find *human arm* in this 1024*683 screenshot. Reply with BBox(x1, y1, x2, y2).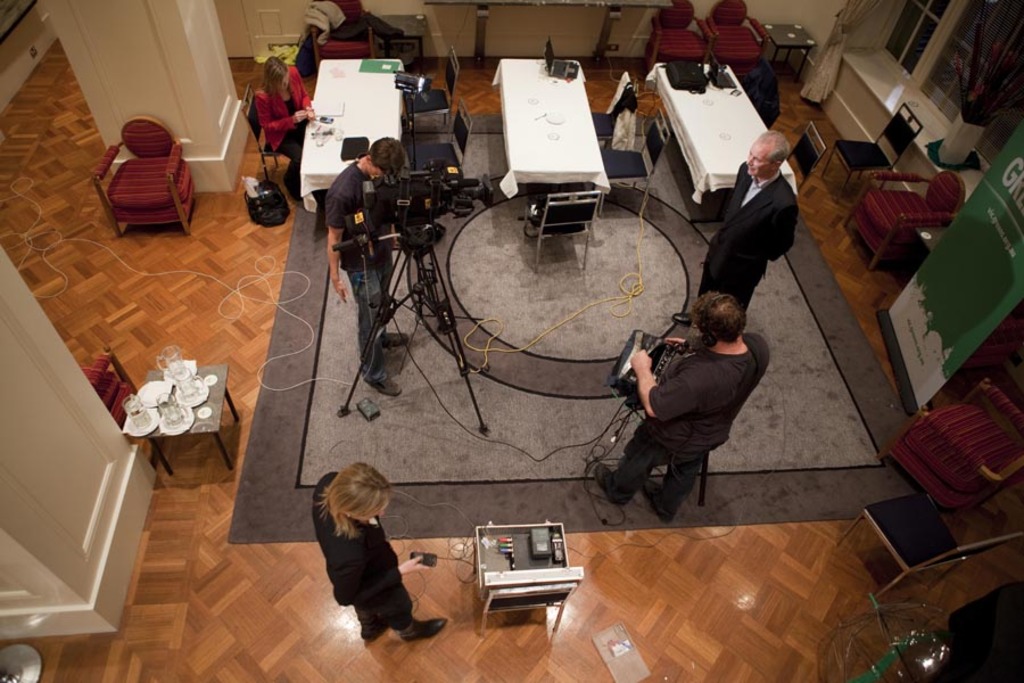
BBox(322, 192, 352, 304).
